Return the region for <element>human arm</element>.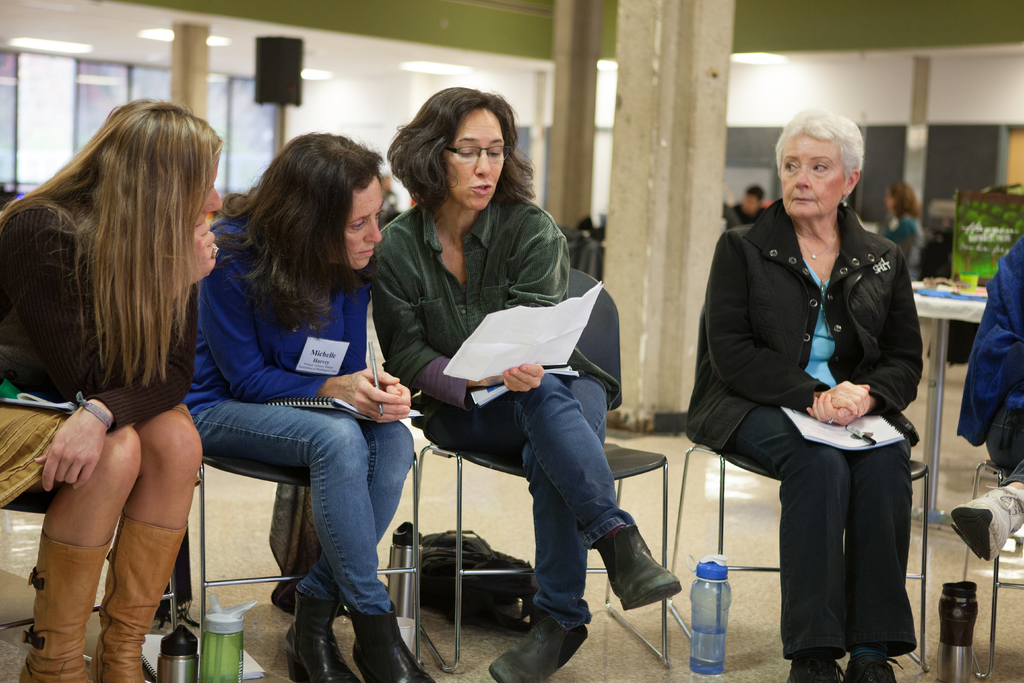
706, 231, 874, 420.
